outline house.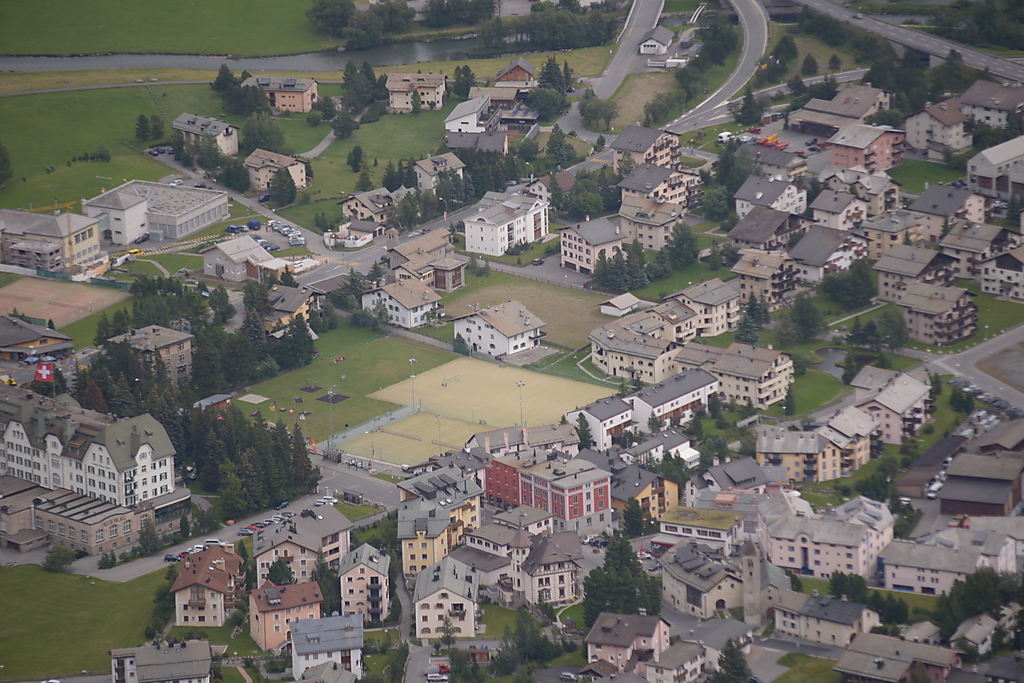
Outline: 579, 606, 674, 669.
